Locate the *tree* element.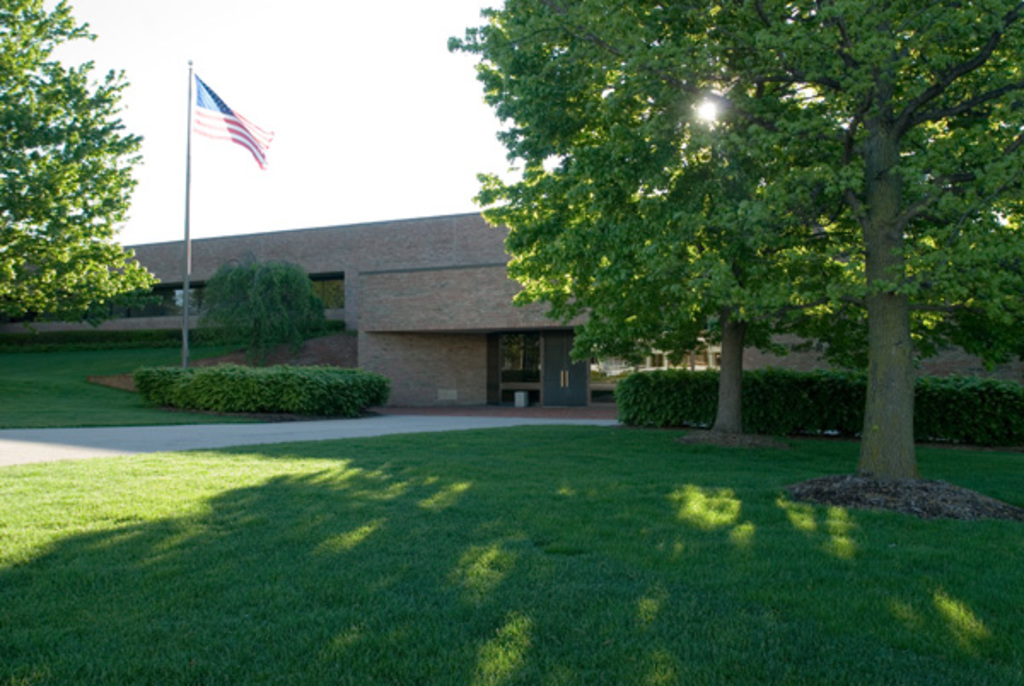
Element bbox: left=186, top=247, right=326, bottom=360.
